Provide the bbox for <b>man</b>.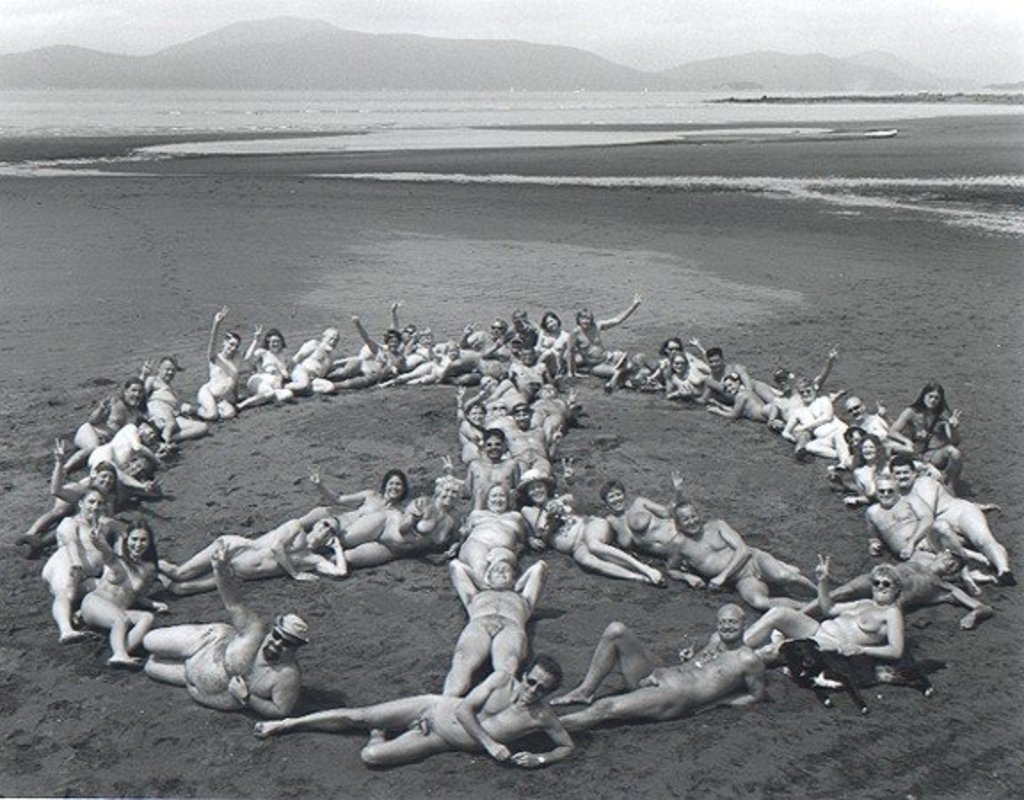
crop(665, 501, 823, 615).
